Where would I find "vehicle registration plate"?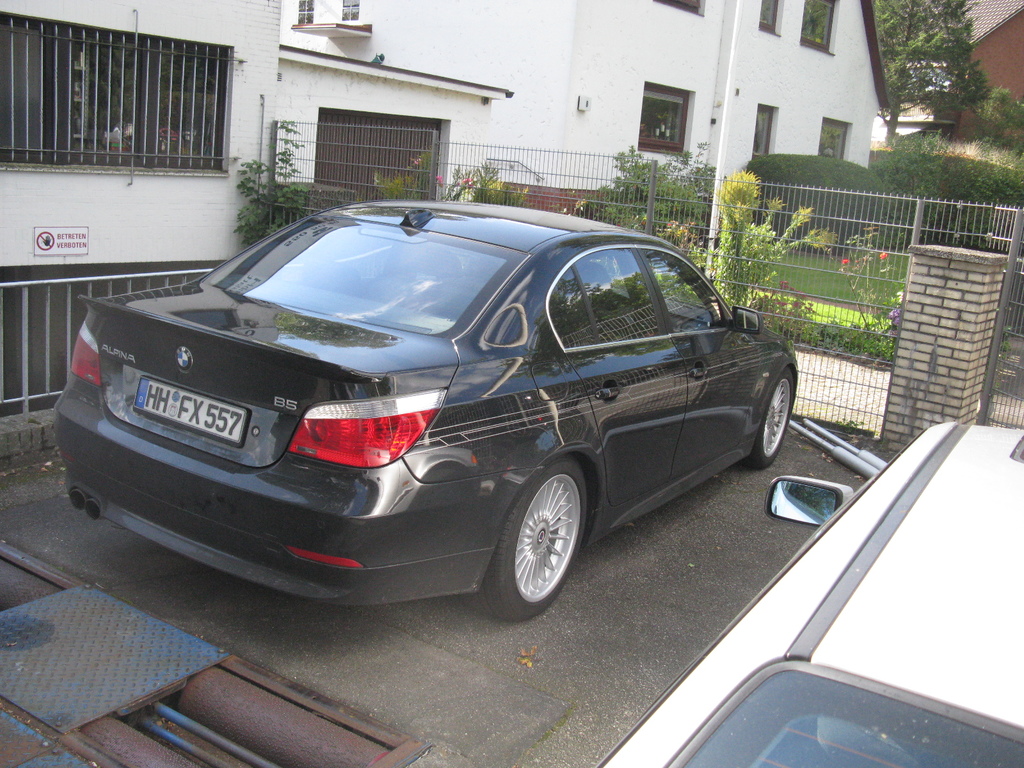
At pyautogui.locateOnScreen(134, 378, 246, 444).
